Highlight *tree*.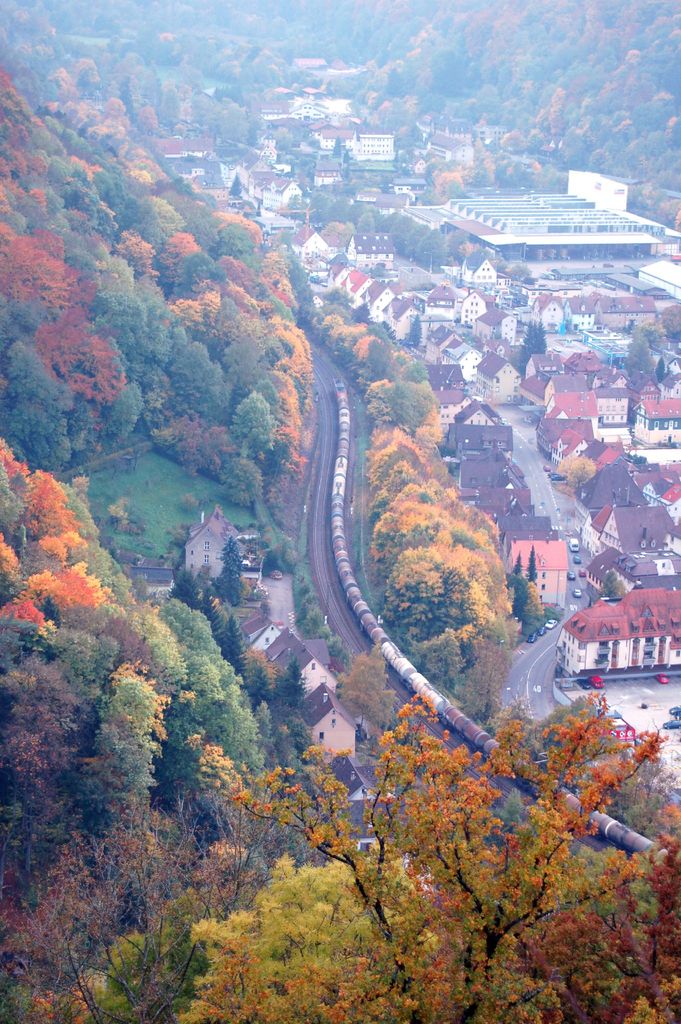
Highlighted region: x1=371 y1=536 x2=534 y2=694.
